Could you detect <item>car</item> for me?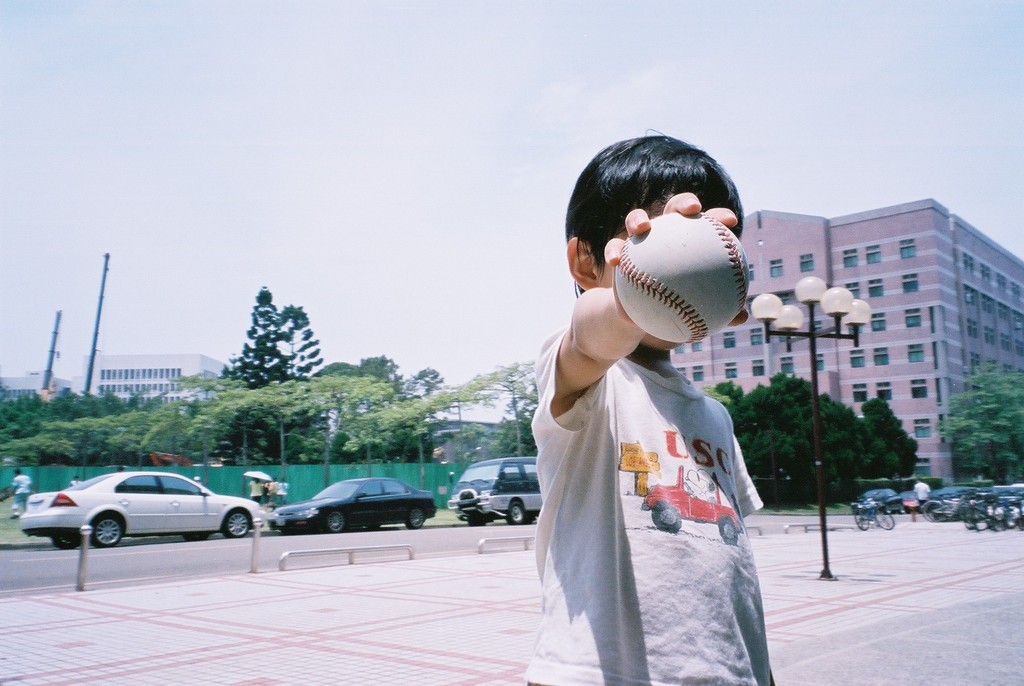
Detection result: Rect(269, 478, 438, 533).
